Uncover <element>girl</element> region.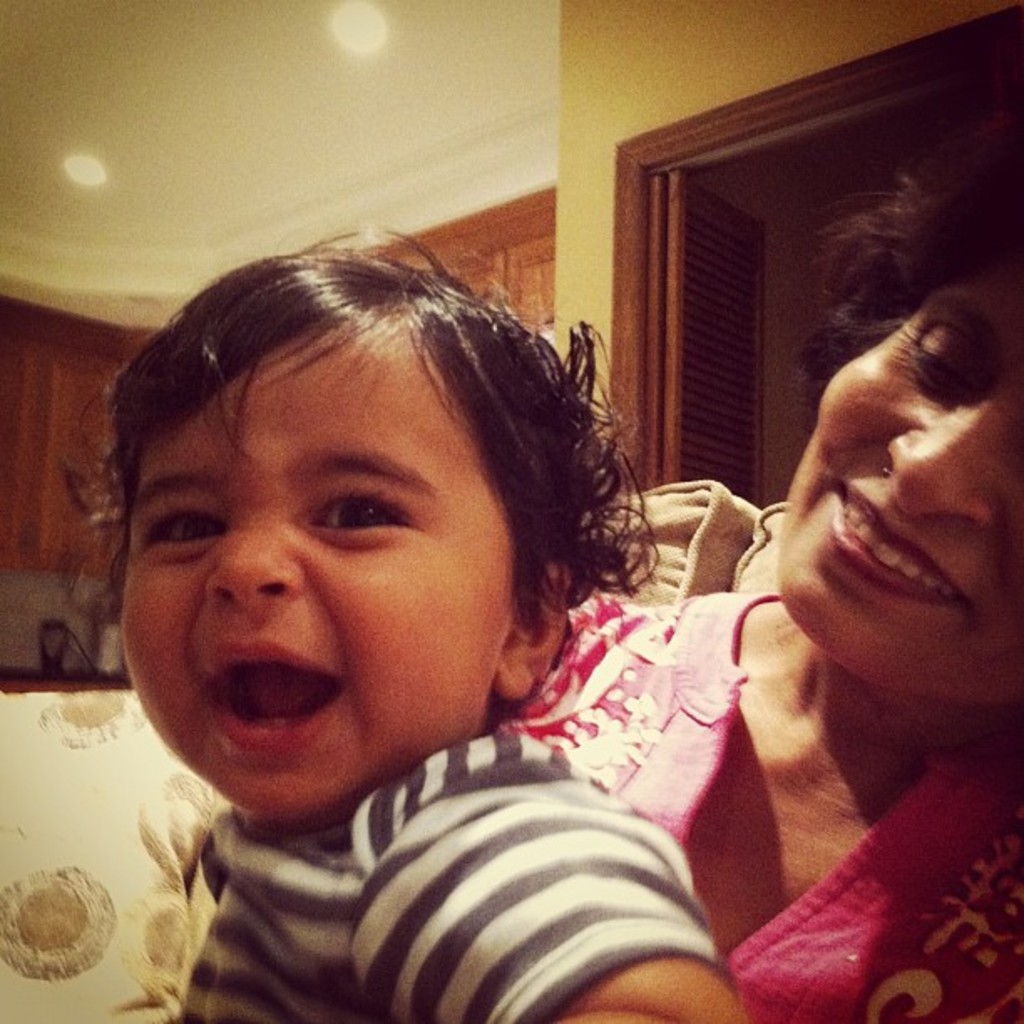
Uncovered: <region>571, 122, 1022, 1016</region>.
